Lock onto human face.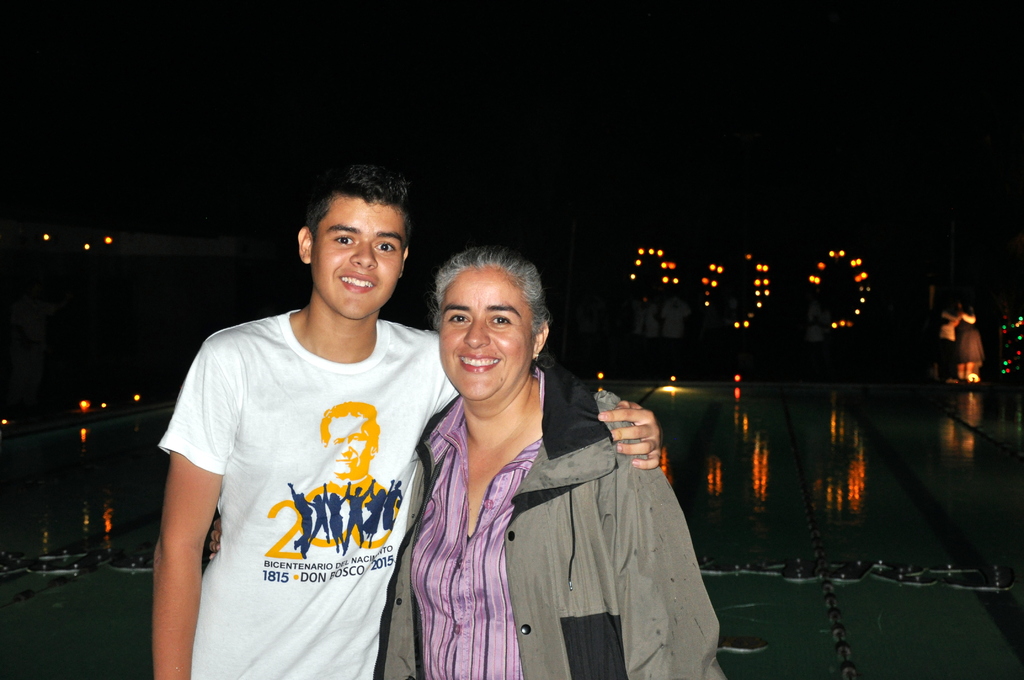
Locked: [309,198,408,314].
